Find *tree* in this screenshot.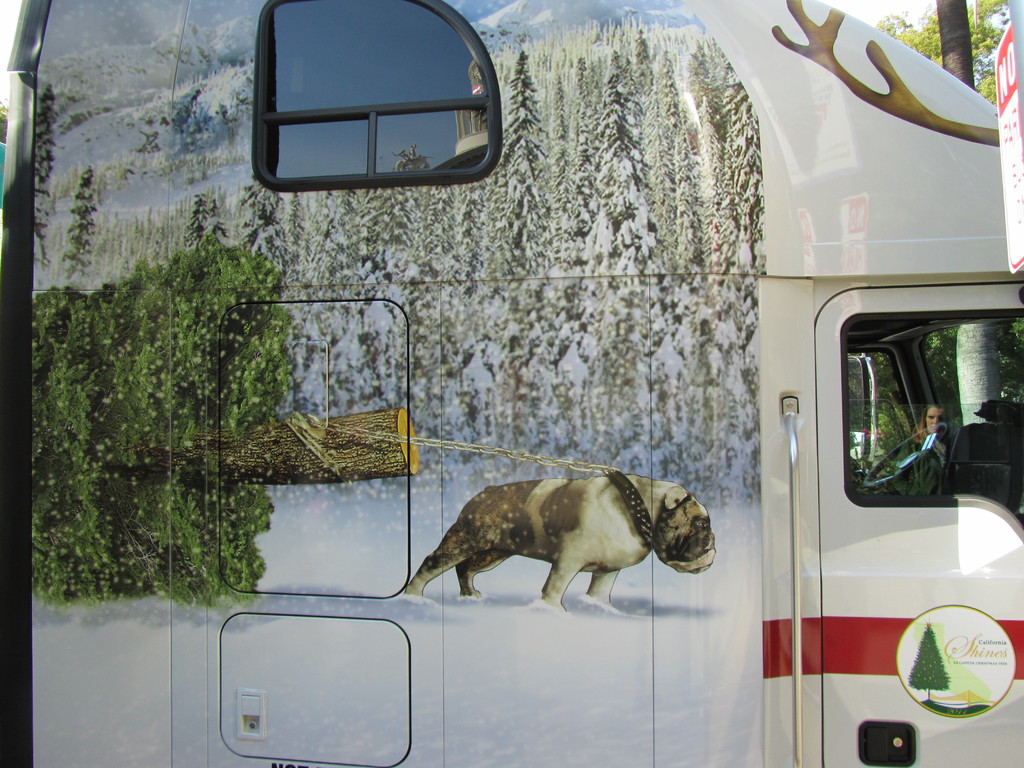
The bounding box for *tree* is l=34, t=12, r=765, b=392.
